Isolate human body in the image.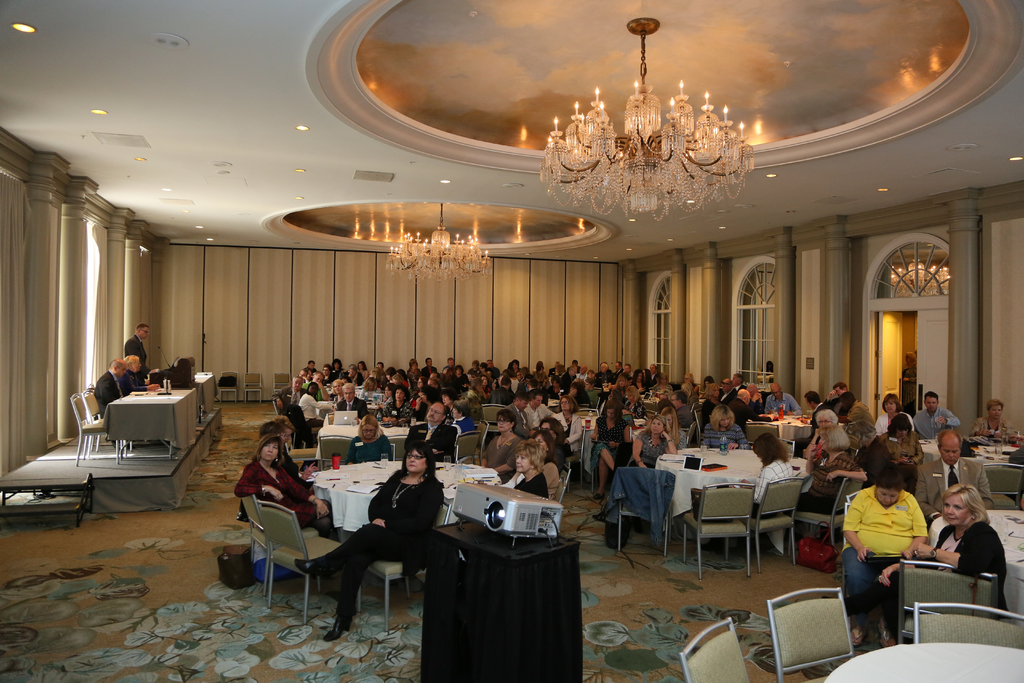
Isolated region: [510, 435, 545, 500].
